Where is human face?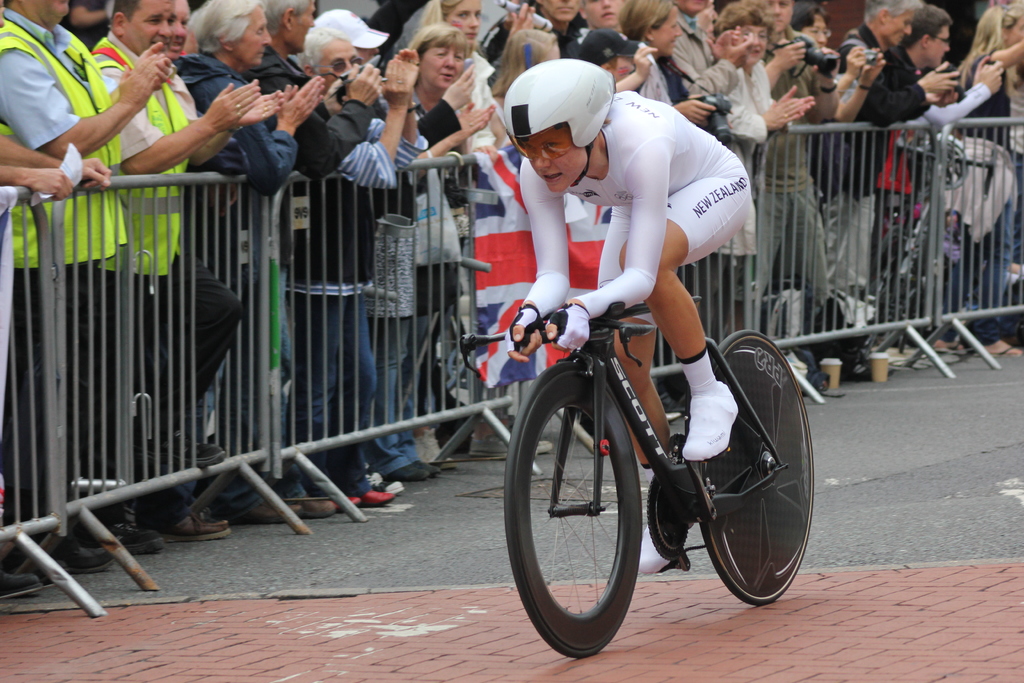
bbox=(582, 0, 628, 26).
